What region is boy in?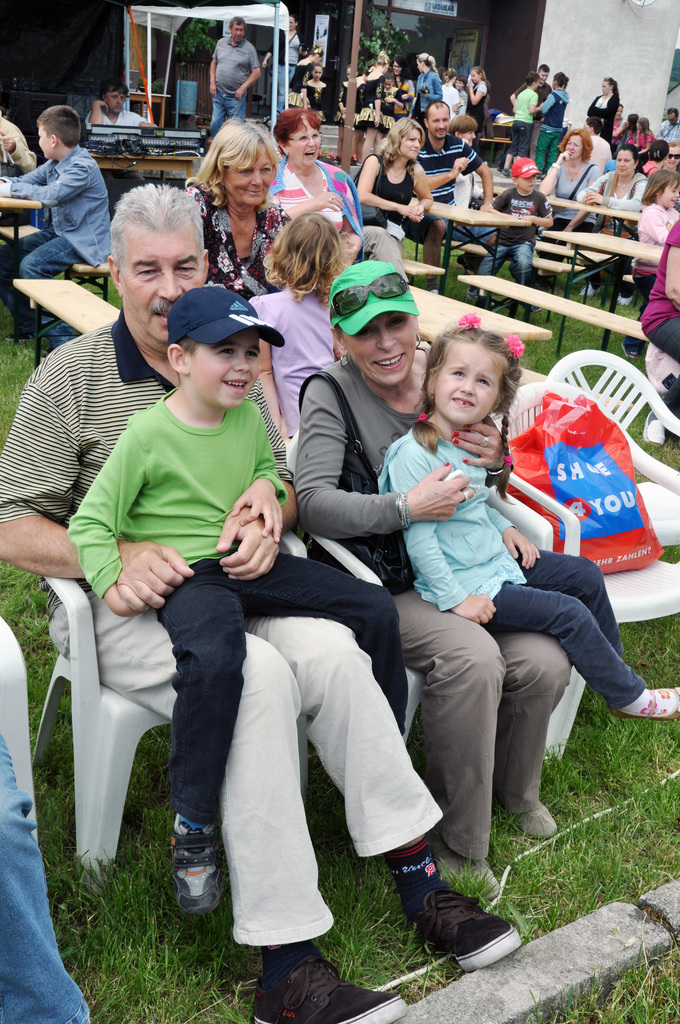
bbox=(68, 287, 427, 910).
